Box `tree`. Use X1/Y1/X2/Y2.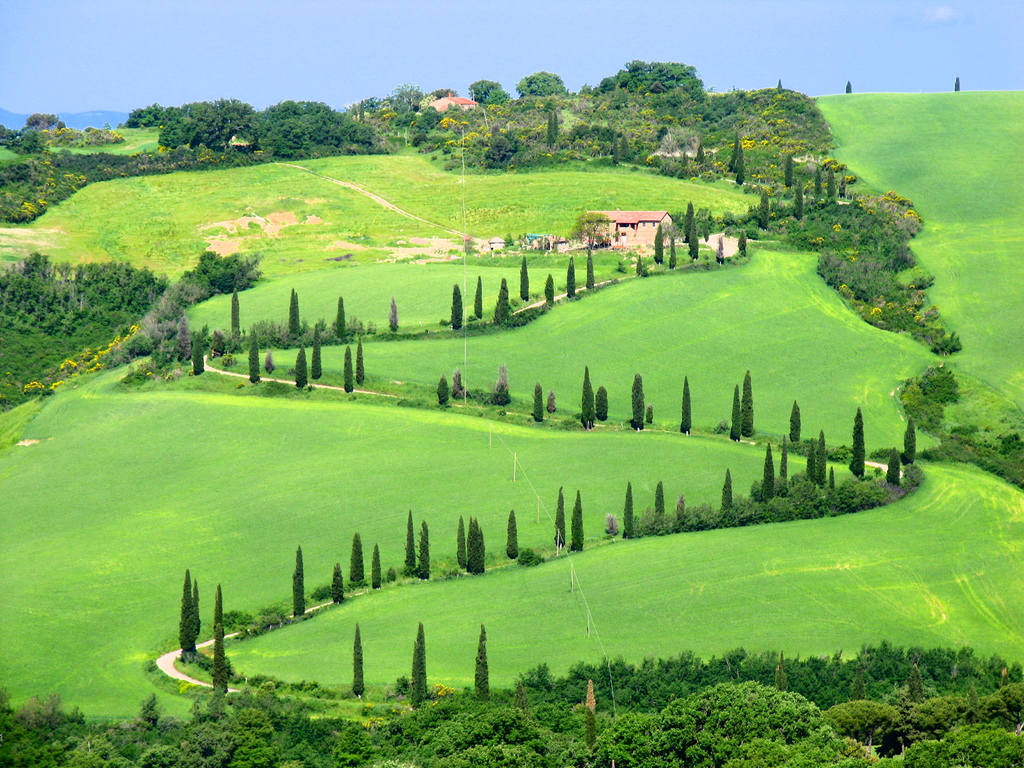
348/534/361/582.
